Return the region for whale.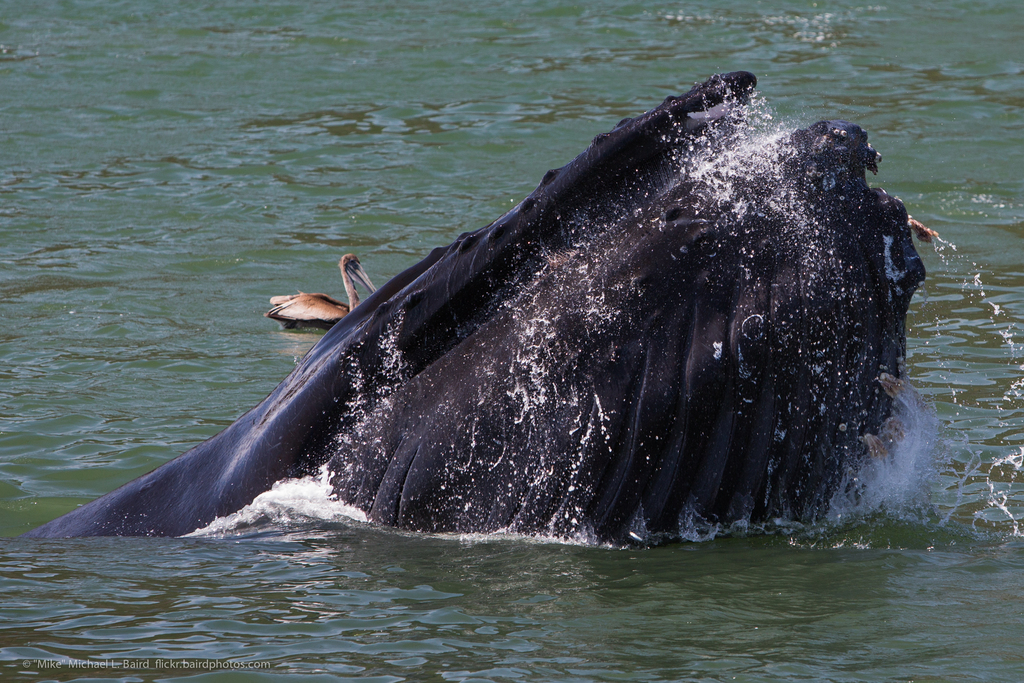
bbox=[19, 68, 932, 552].
